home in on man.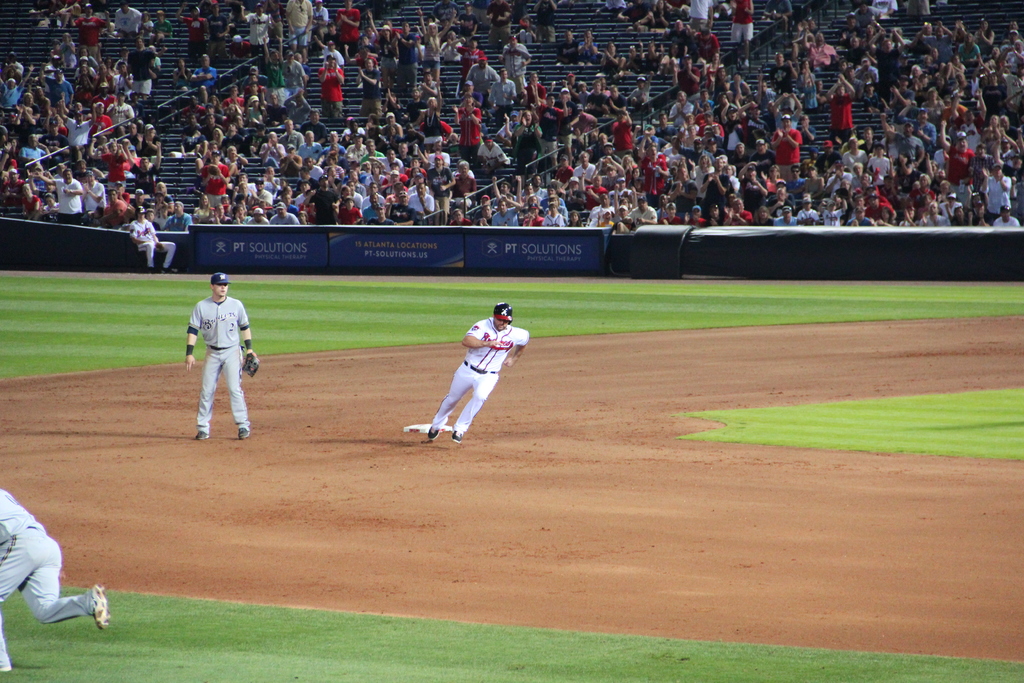
Homed in at (878, 110, 925, 170).
